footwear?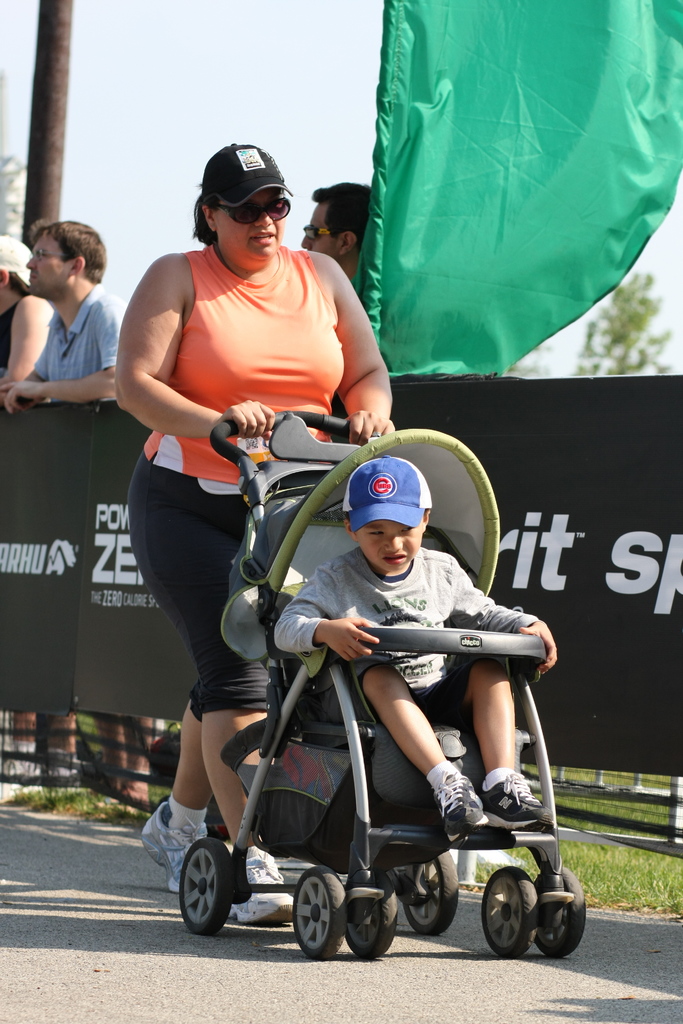
(x1=132, y1=787, x2=210, y2=895)
